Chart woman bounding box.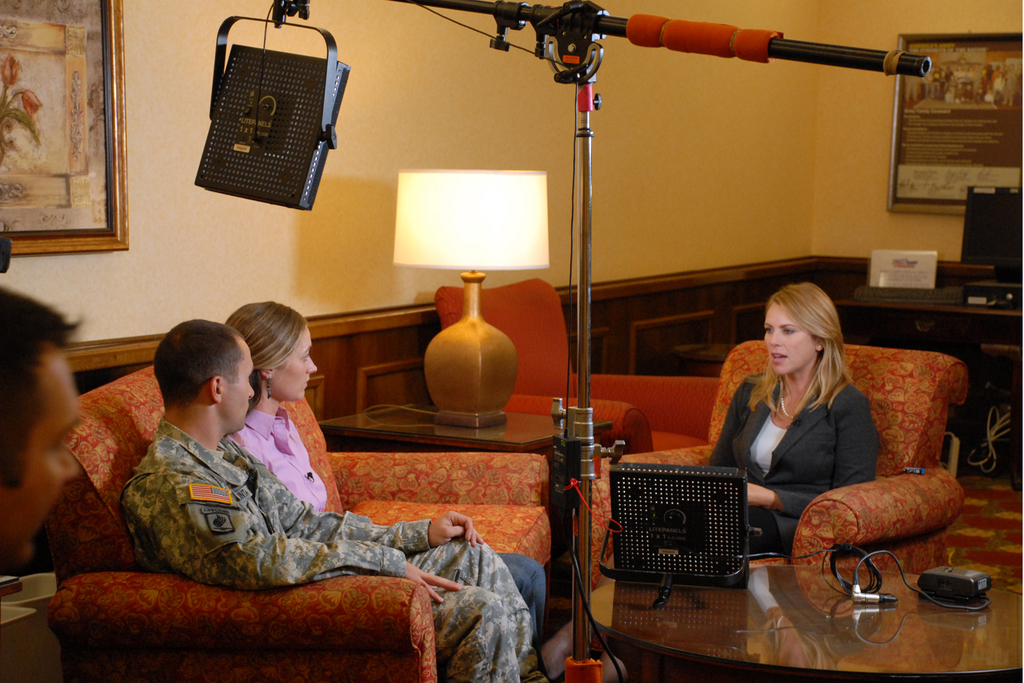
Charted: 227 299 550 651.
